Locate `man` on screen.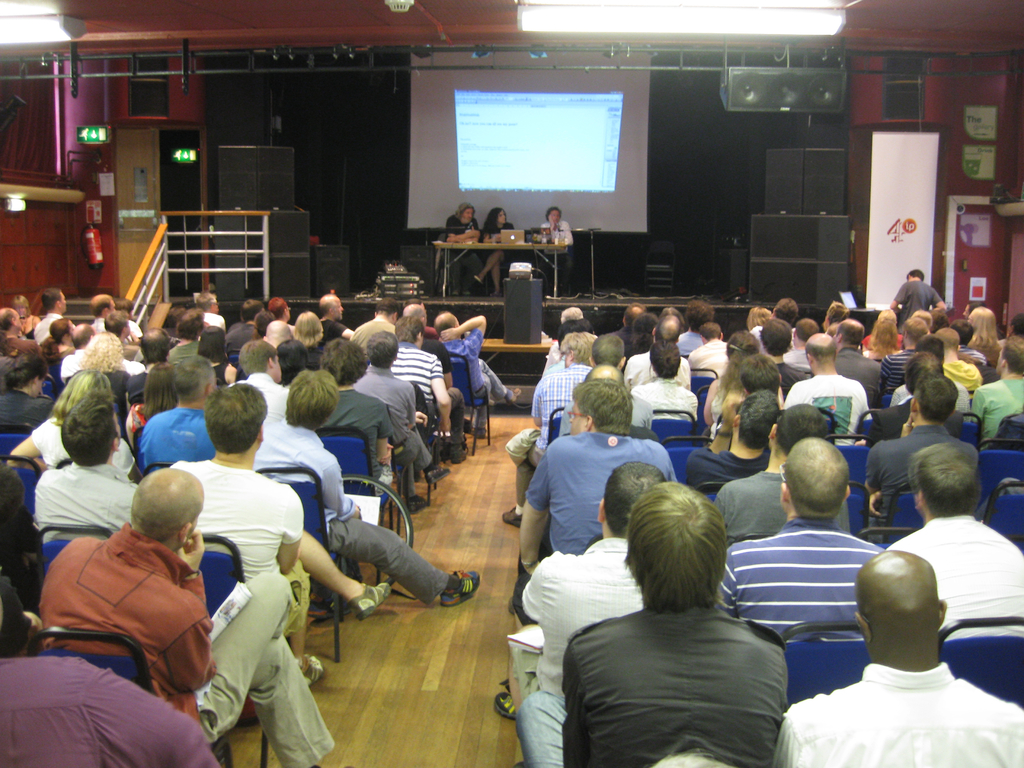
On screen at 538 202 573 257.
